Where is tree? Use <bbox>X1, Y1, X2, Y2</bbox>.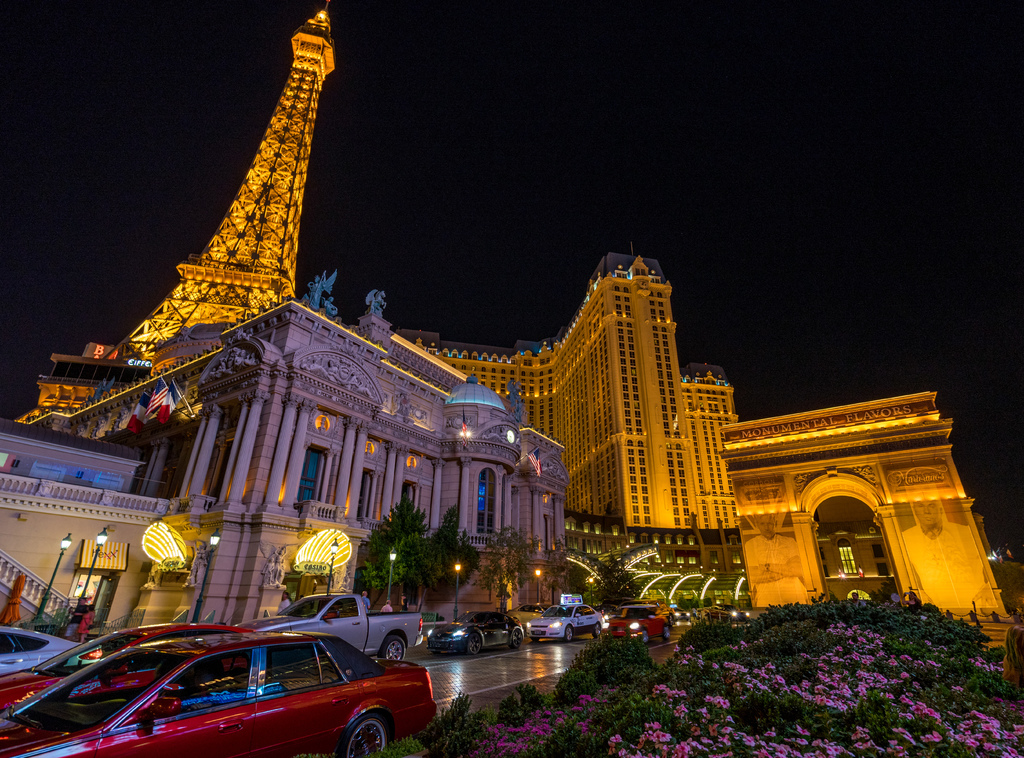
<bbox>356, 494, 424, 611</bbox>.
